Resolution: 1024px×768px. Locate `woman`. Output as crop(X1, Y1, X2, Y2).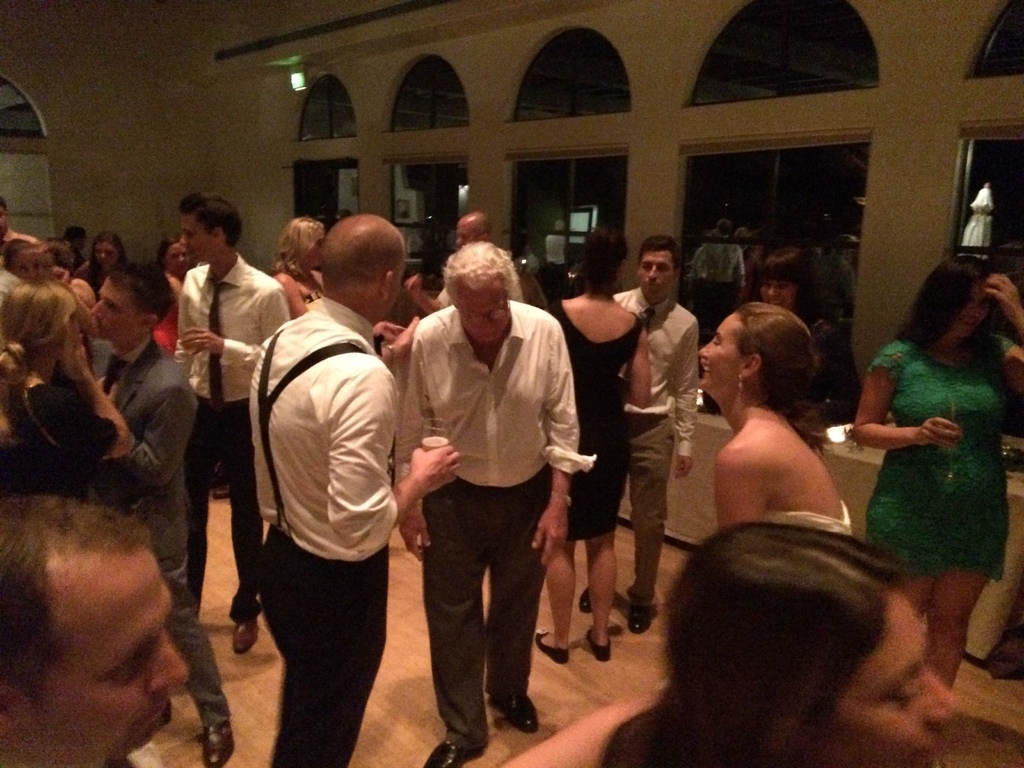
crop(71, 229, 138, 290).
